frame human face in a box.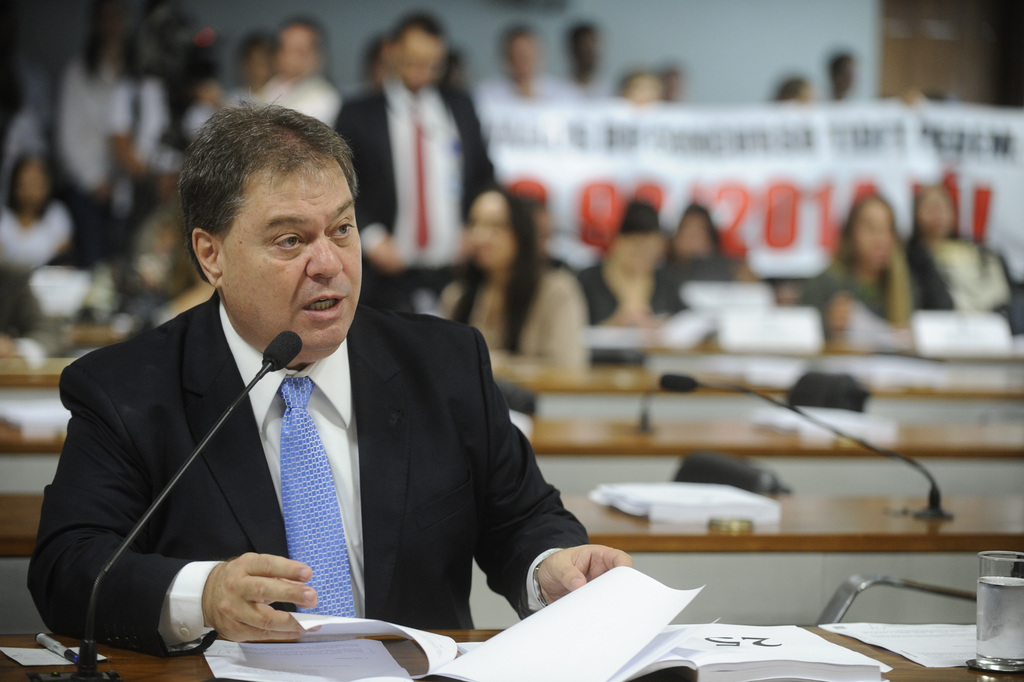
bbox=(853, 195, 898, 273).
